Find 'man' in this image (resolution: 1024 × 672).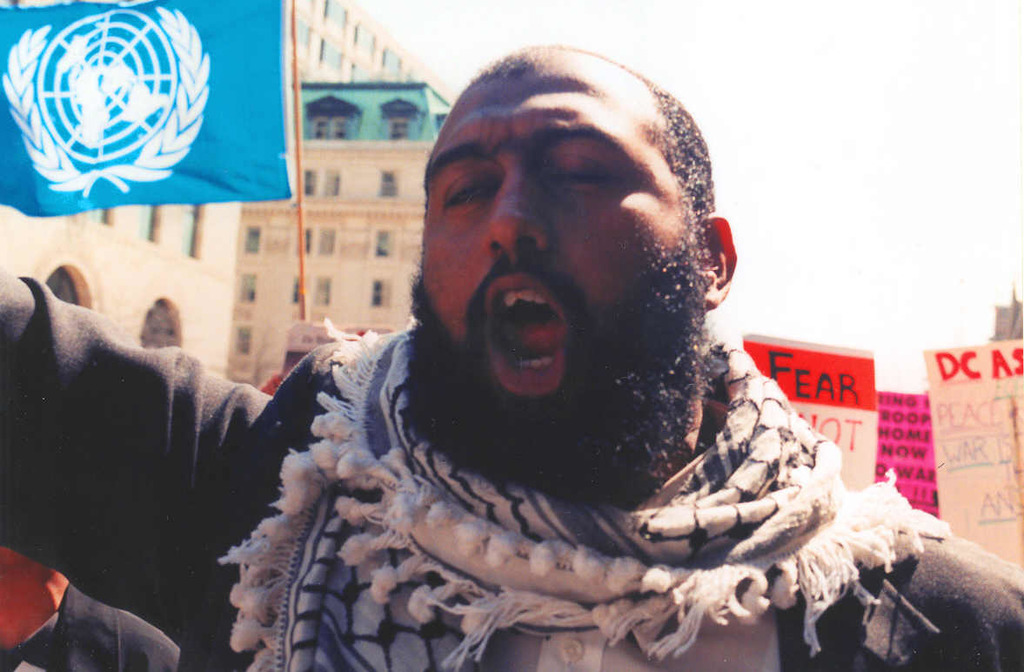
(left=345, top=66, right=790, bottom=516).
